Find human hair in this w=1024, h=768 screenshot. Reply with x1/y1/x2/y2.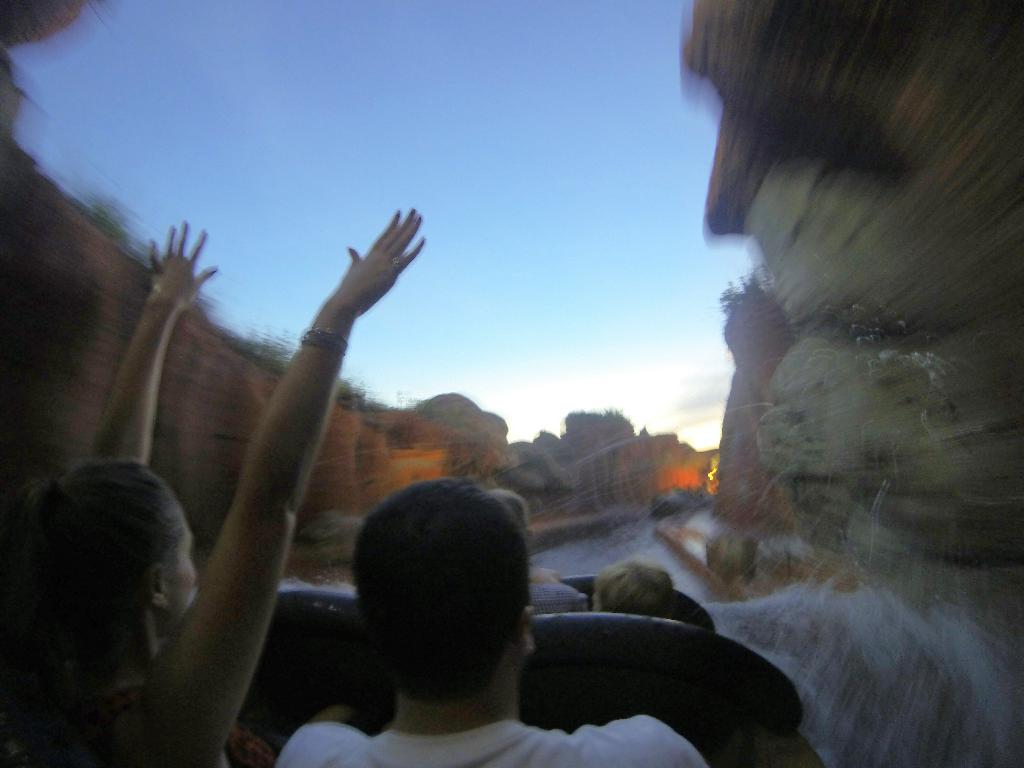
4/467/189/682.
